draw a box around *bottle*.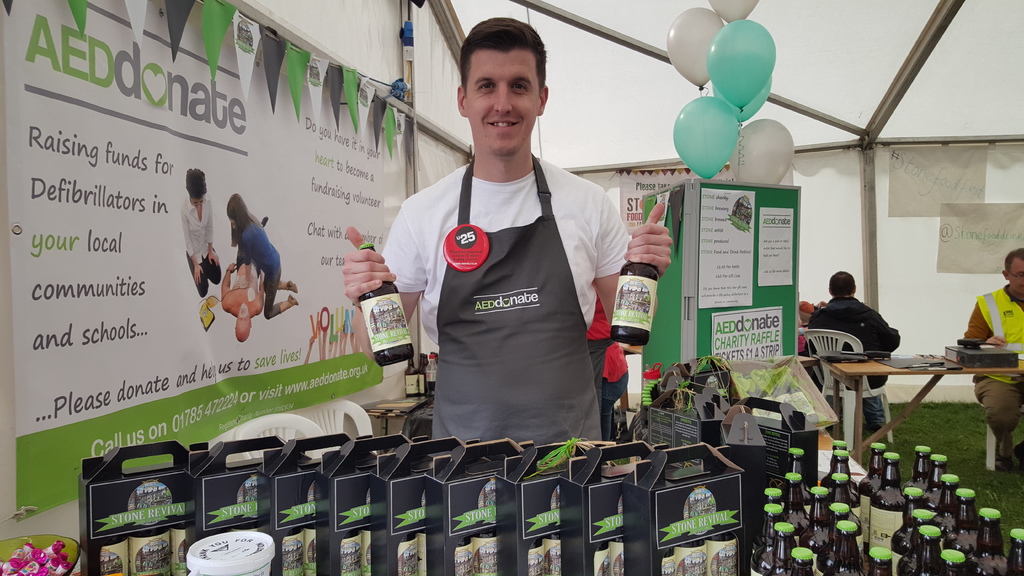
box=[810, 483, 831, 552].
